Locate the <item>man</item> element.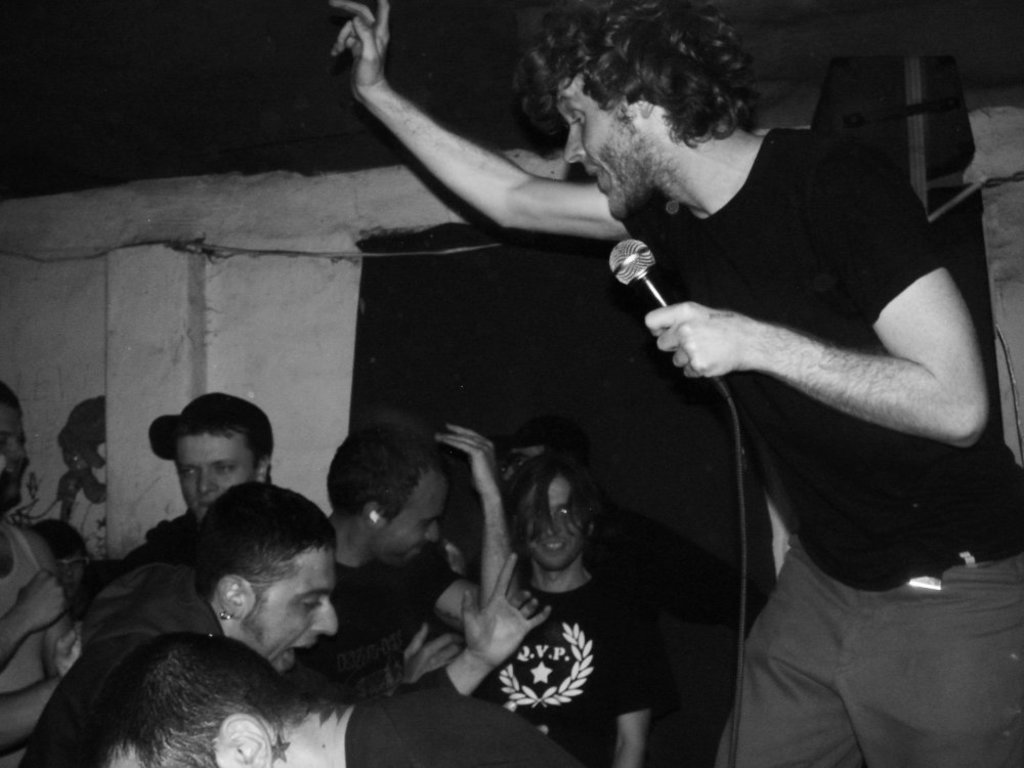
Element bbox: bbox=[34, 472, 551, 767].
